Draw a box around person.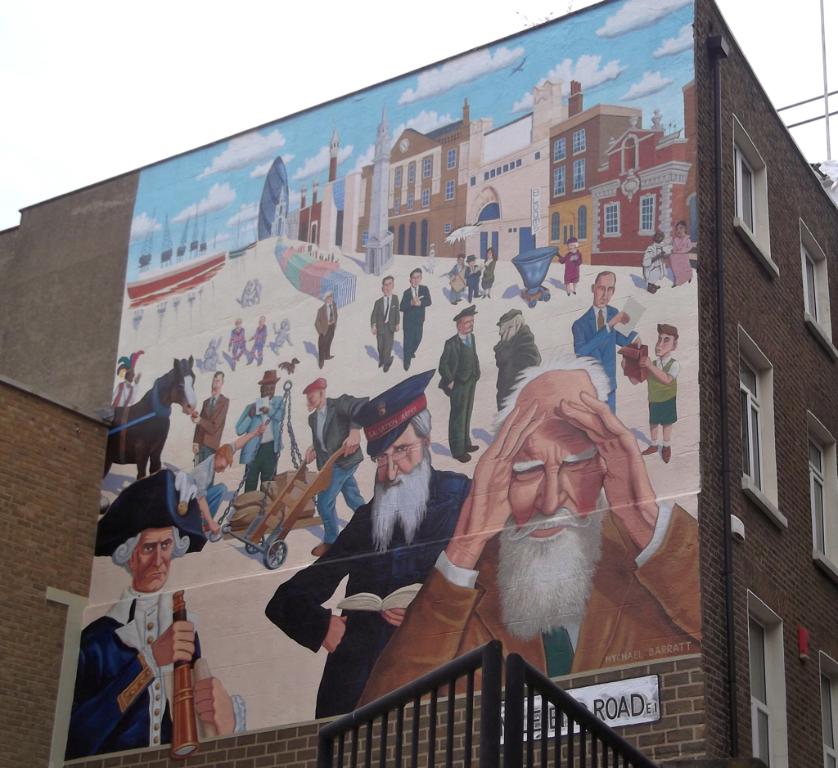
bbox=(356, 343, 702, 715).
